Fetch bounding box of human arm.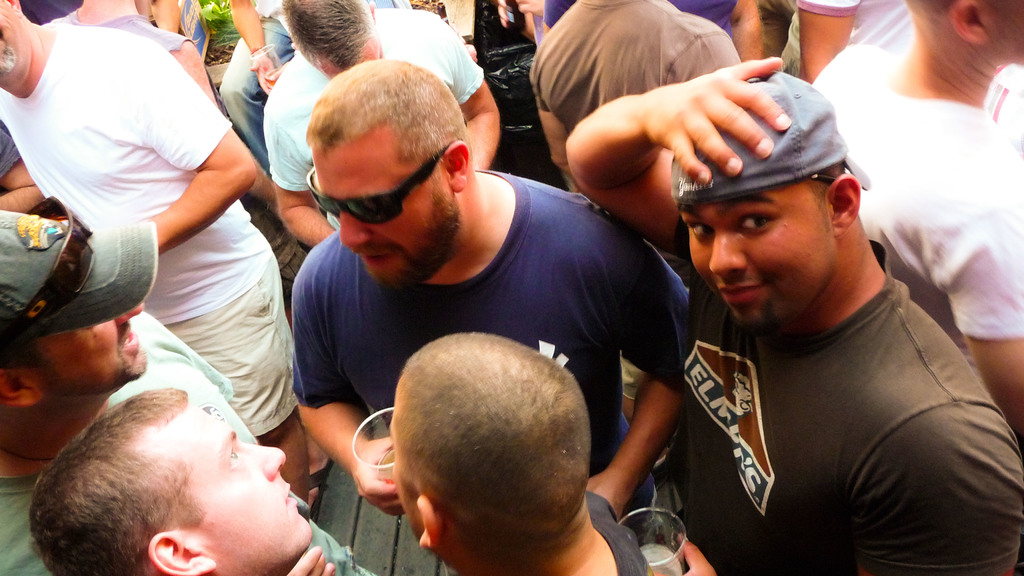
Bbox: (149,0,182,24).
